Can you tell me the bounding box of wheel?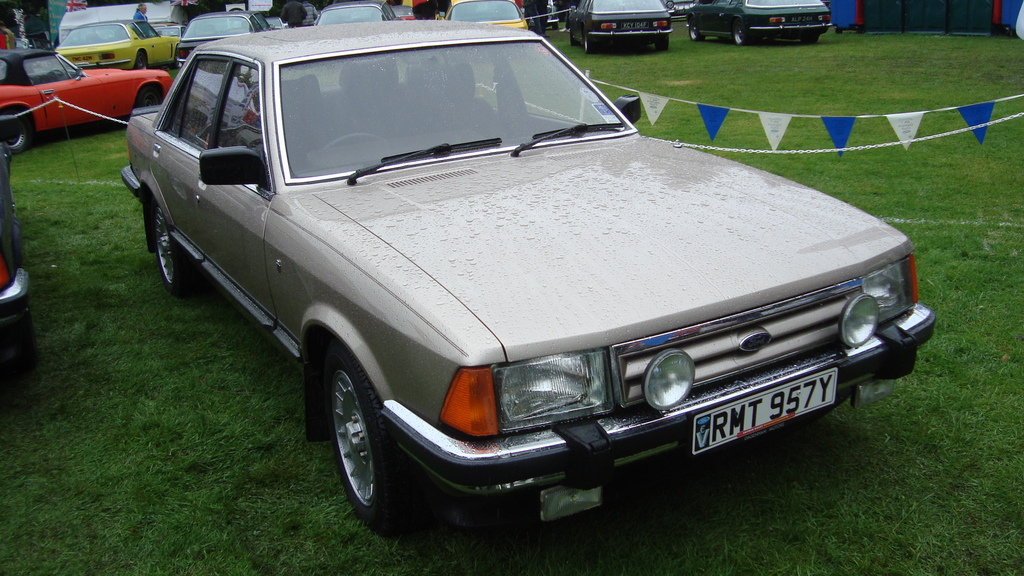
left=320, top=131, right=379, bottom=146.
